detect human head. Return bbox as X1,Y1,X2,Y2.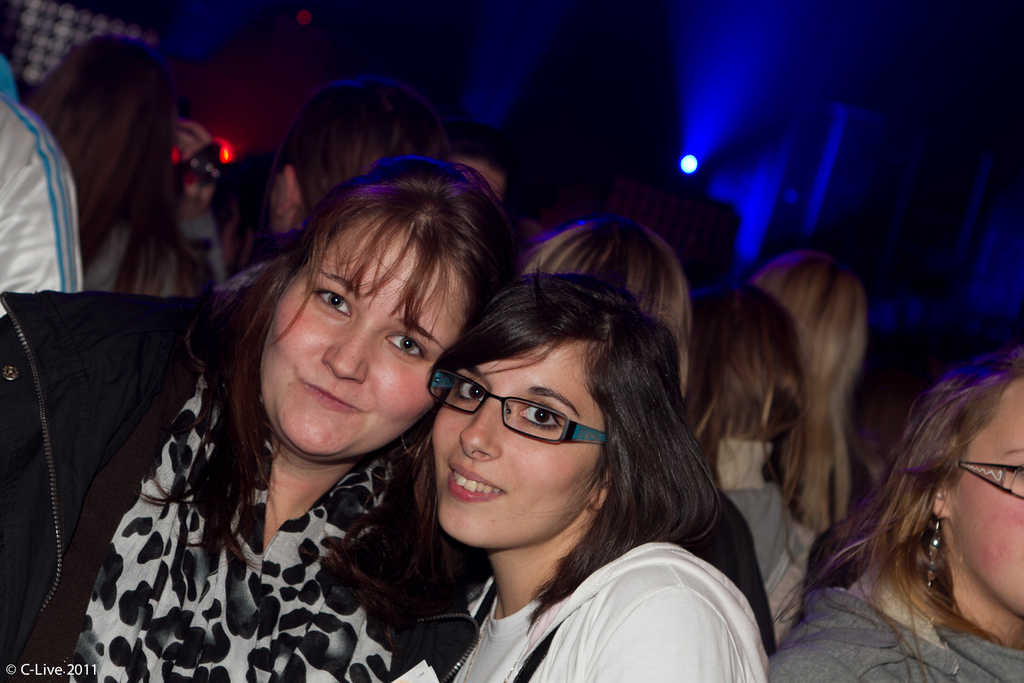
253,157,513,462.
